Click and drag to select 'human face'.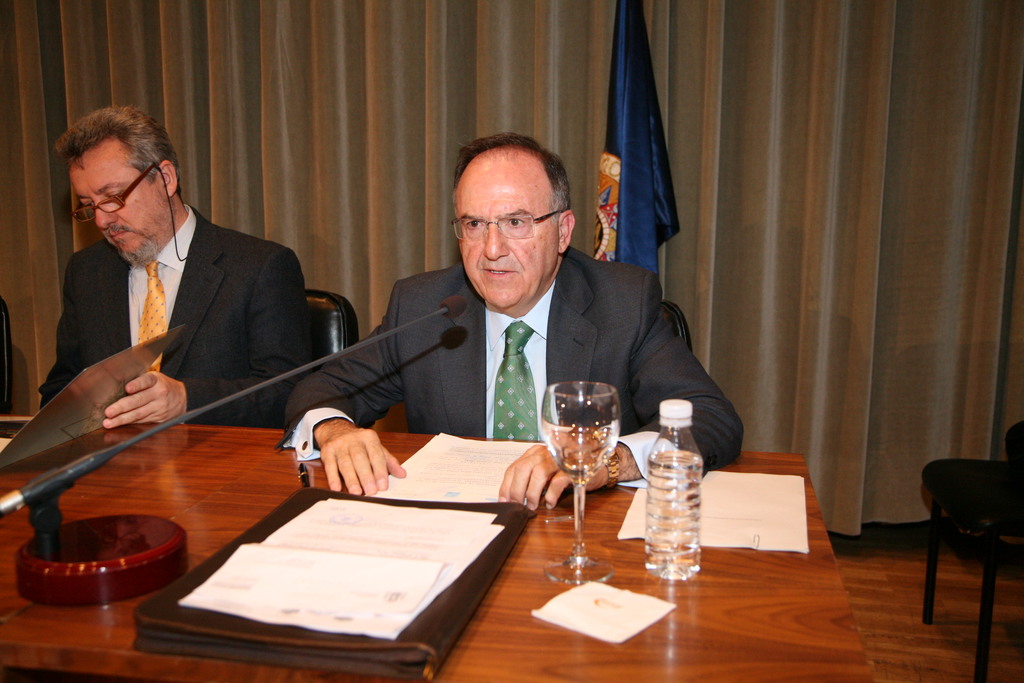
Selection: {"x1": 455, "y1": 168, "x2": 560, "y2": 309}.
